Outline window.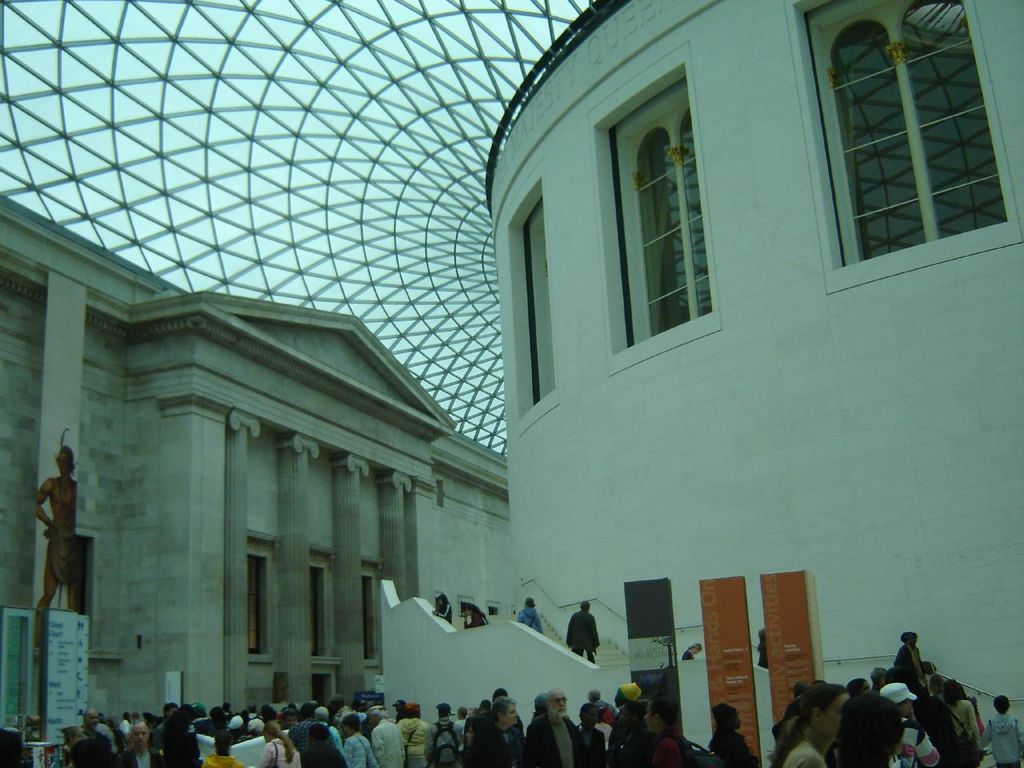
Outline: {"x1": 591, "y1": 80, "x2": 718, "y2": 348}.
